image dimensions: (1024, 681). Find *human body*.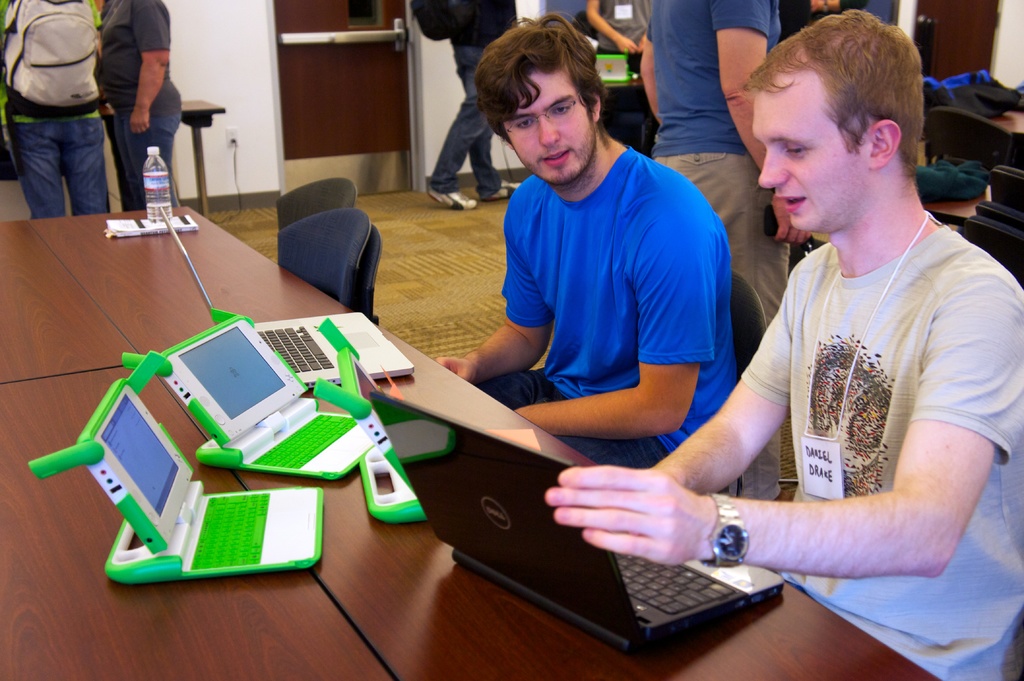
{"left": 5, "top": 0, "right": 110, "bottom": 222}.
